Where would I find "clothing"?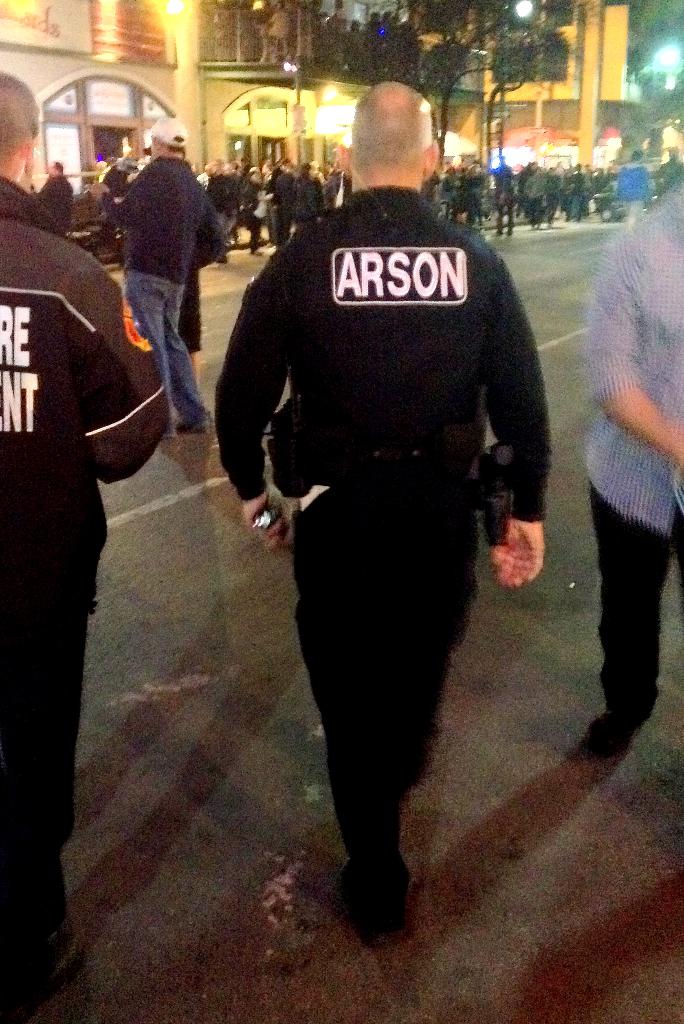
At [299, 168, 329, 234].
